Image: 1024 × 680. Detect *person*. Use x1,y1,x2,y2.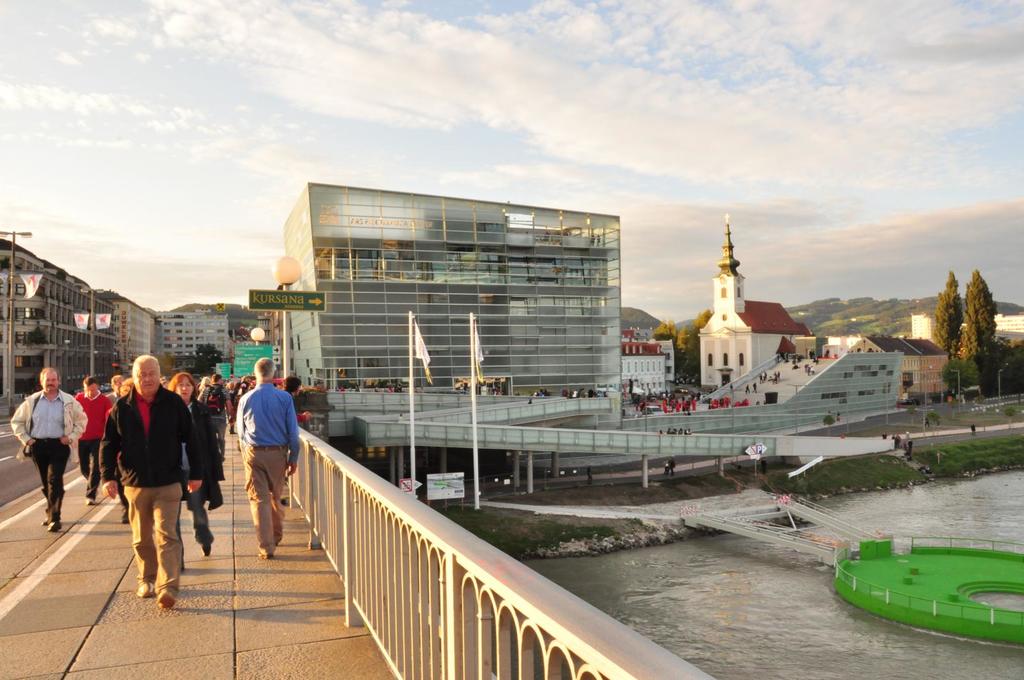
236,355,300,560.
